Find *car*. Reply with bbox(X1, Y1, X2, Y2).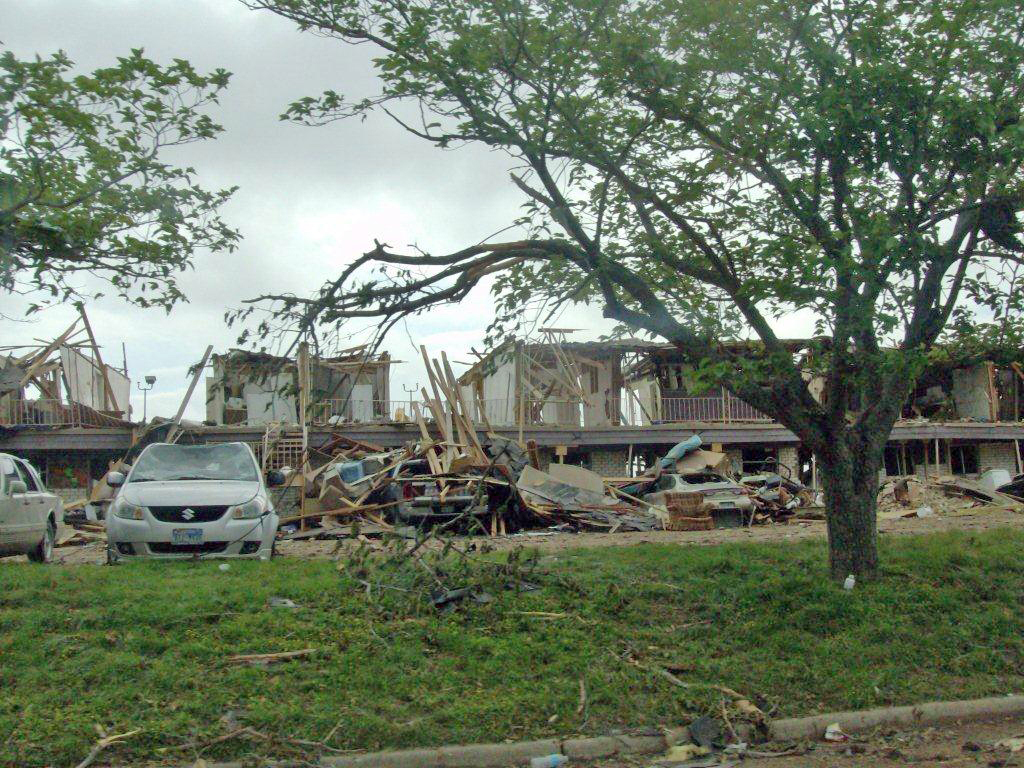
bbox(0, 448, 67, 565).
